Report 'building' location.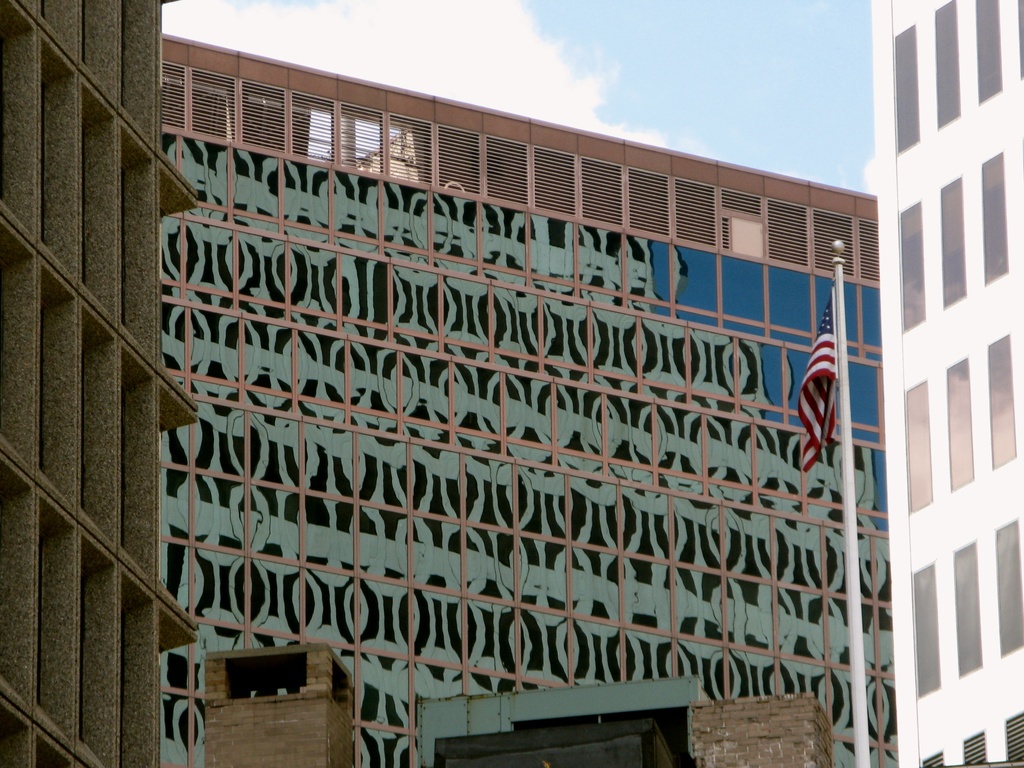
Report: <bbox>0, 0, 198, 767</bbox>.
